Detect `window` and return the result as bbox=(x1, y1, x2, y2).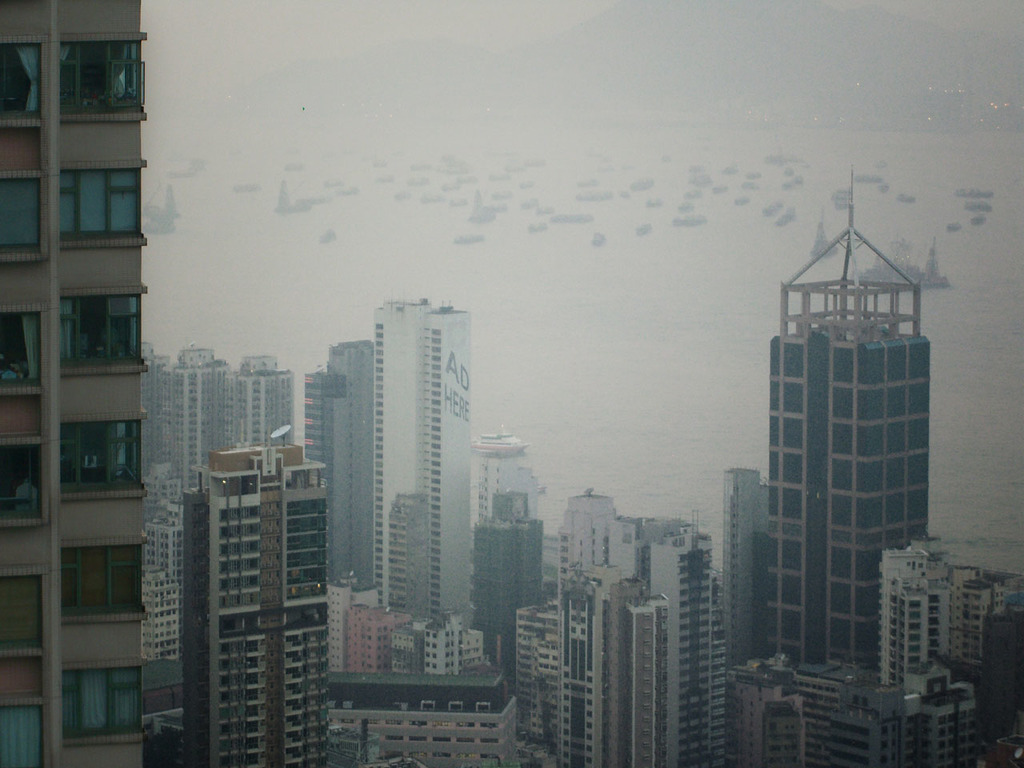
bbox=(0, 168, 51, 266).
